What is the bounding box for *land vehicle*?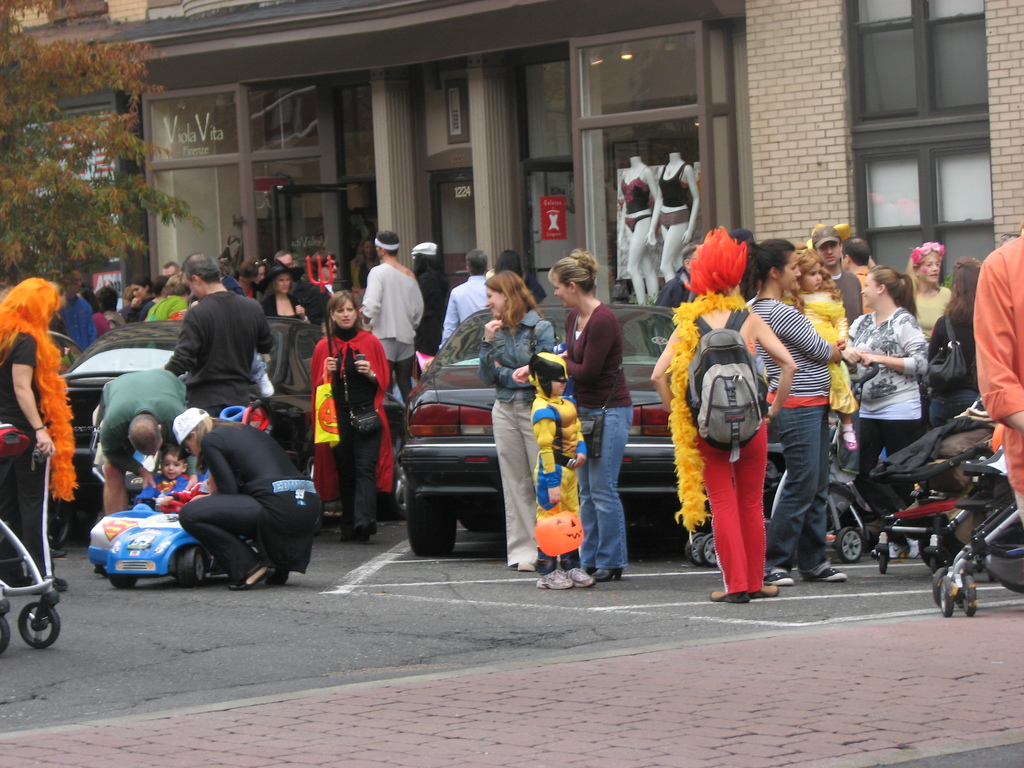
<box>868,396,996,575</box>.
